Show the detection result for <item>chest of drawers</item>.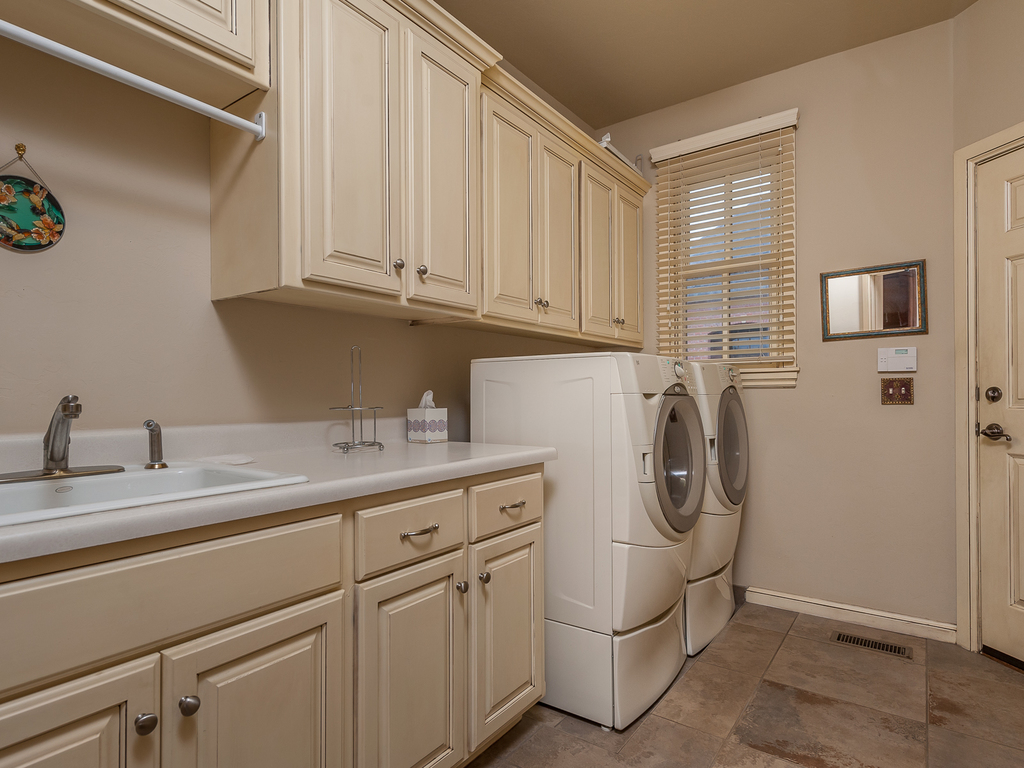
0 474 545 767.
